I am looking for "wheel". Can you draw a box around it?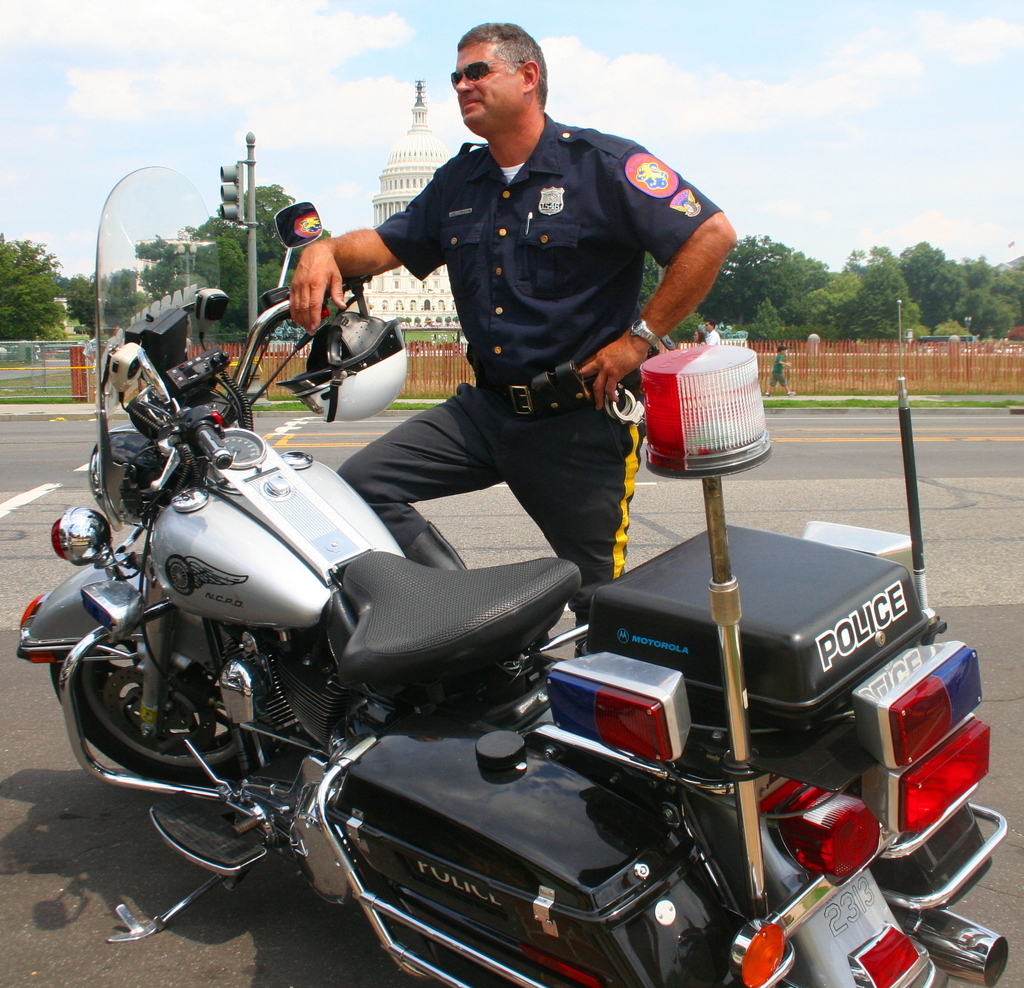
Sure, the bounding box is <box>43,612,262,806</box>.
